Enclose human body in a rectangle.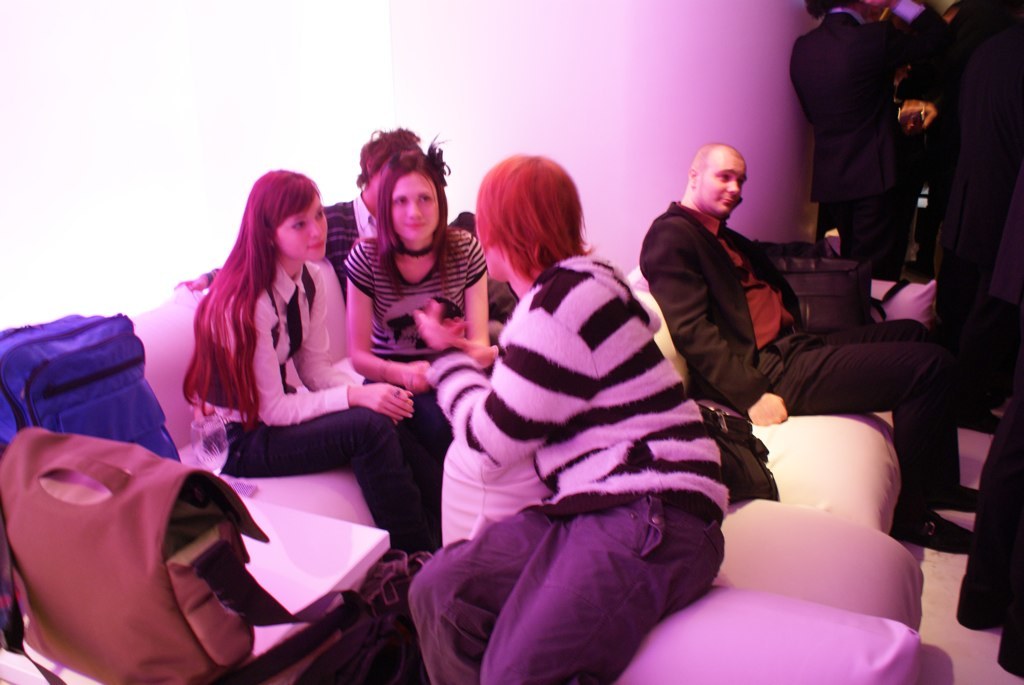
<region>632, 144, 978, 559</region>.
